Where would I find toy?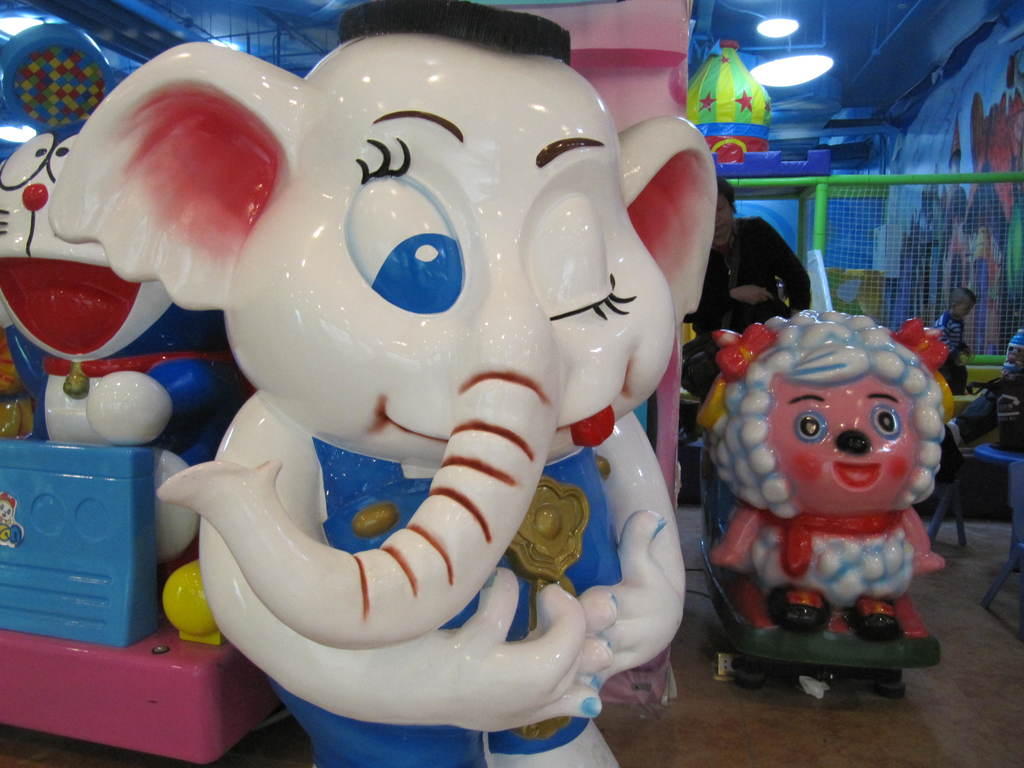
At {"x1": 0, "y1": 121, "x2": 200, "y2": 445}.
